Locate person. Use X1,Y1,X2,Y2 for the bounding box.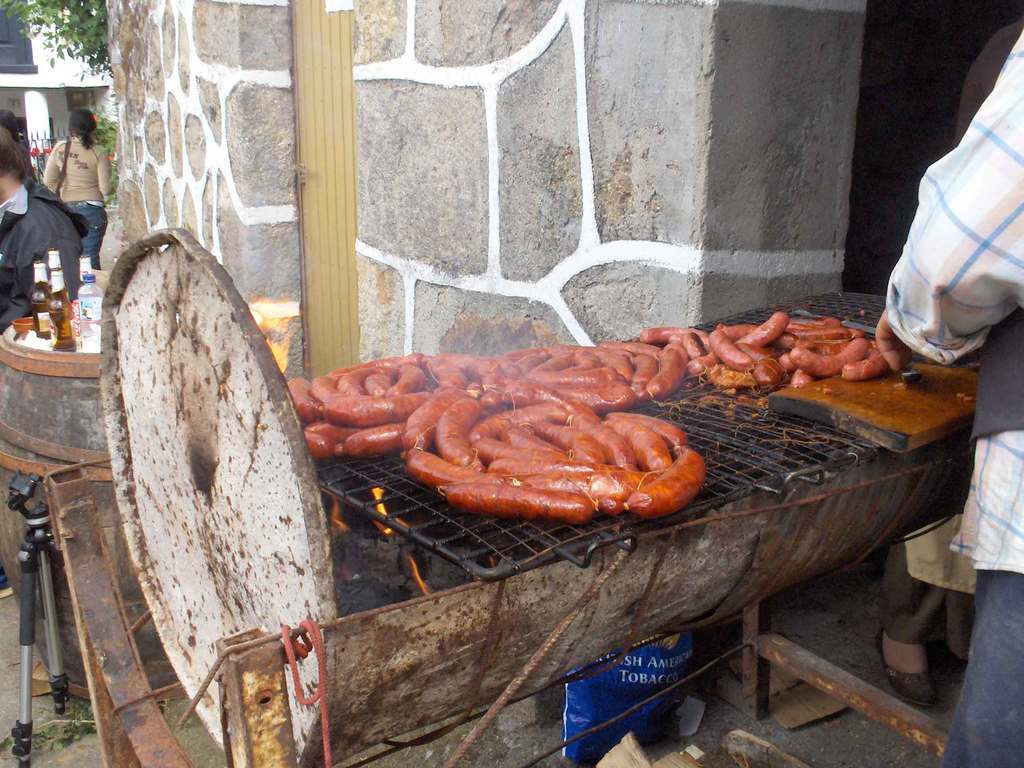
874,16,1023,767.
